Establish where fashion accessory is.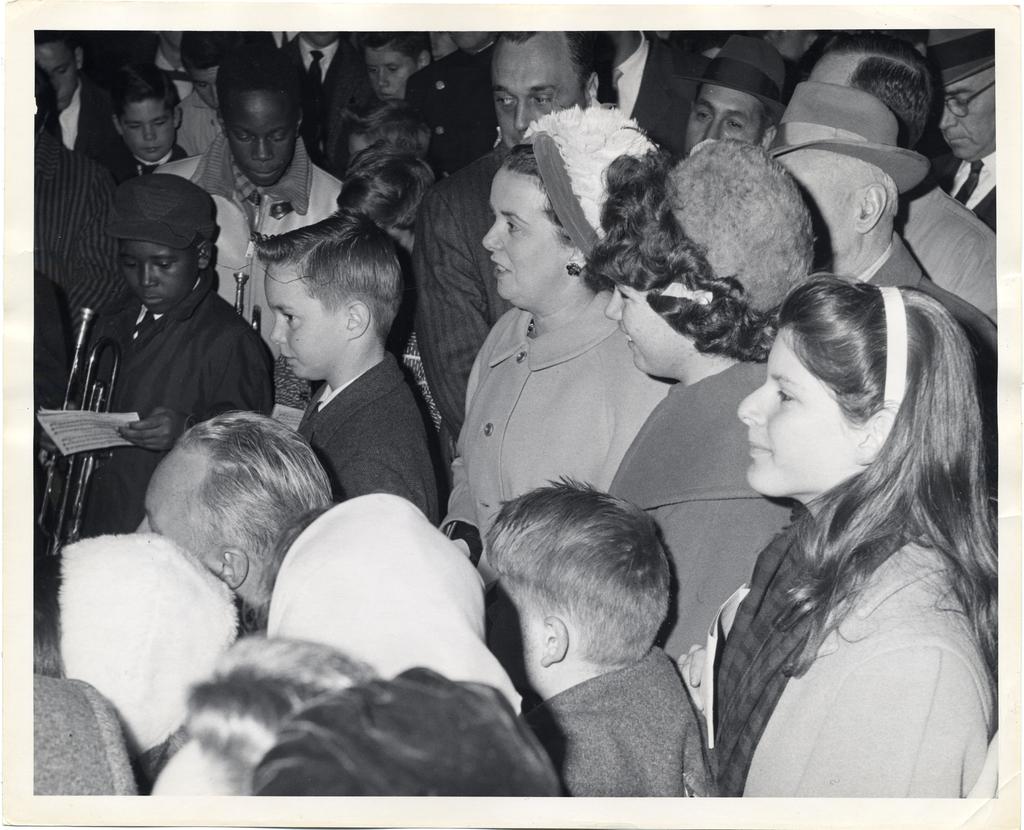
Established at {"x1": 879, "y1": 281, "x2": 909, "y2": 405}.
